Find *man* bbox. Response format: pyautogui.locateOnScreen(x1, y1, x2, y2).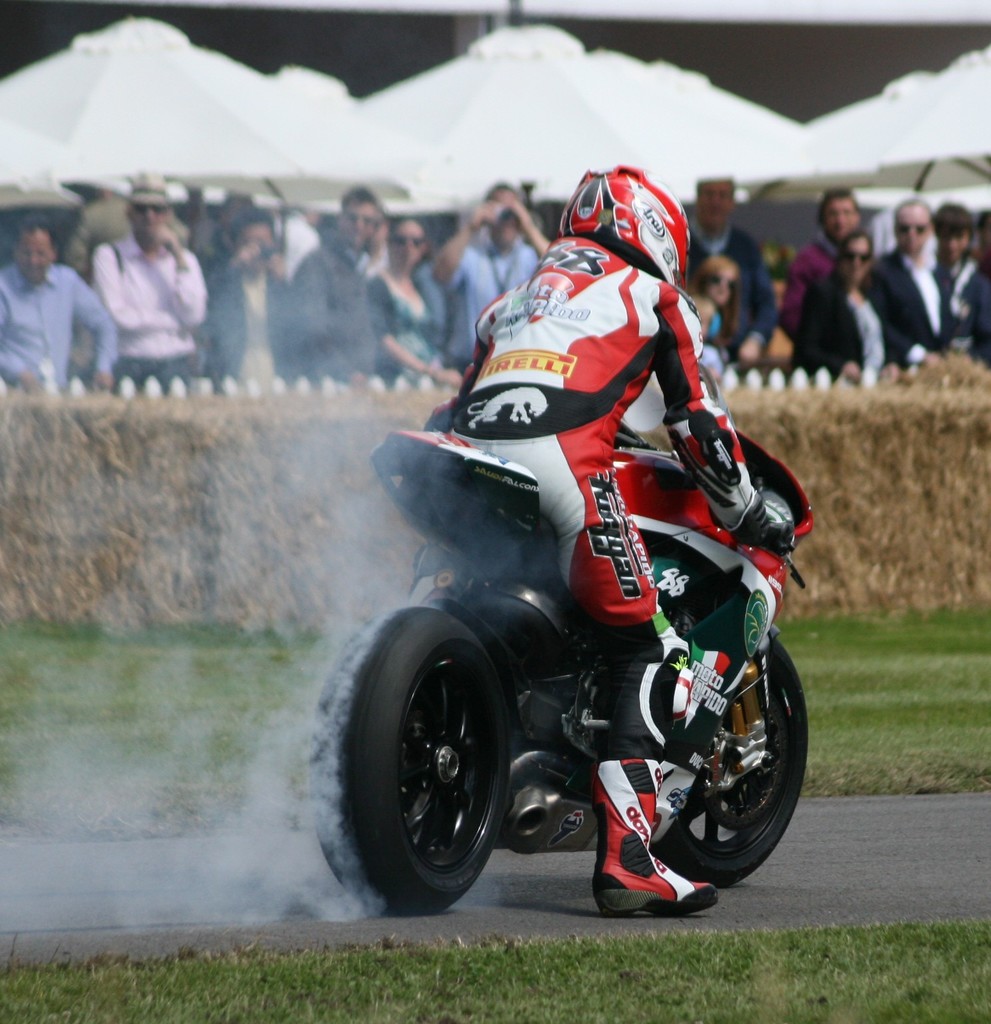
pyautogui.locateOnScreen(674, 182, 775, 372).
